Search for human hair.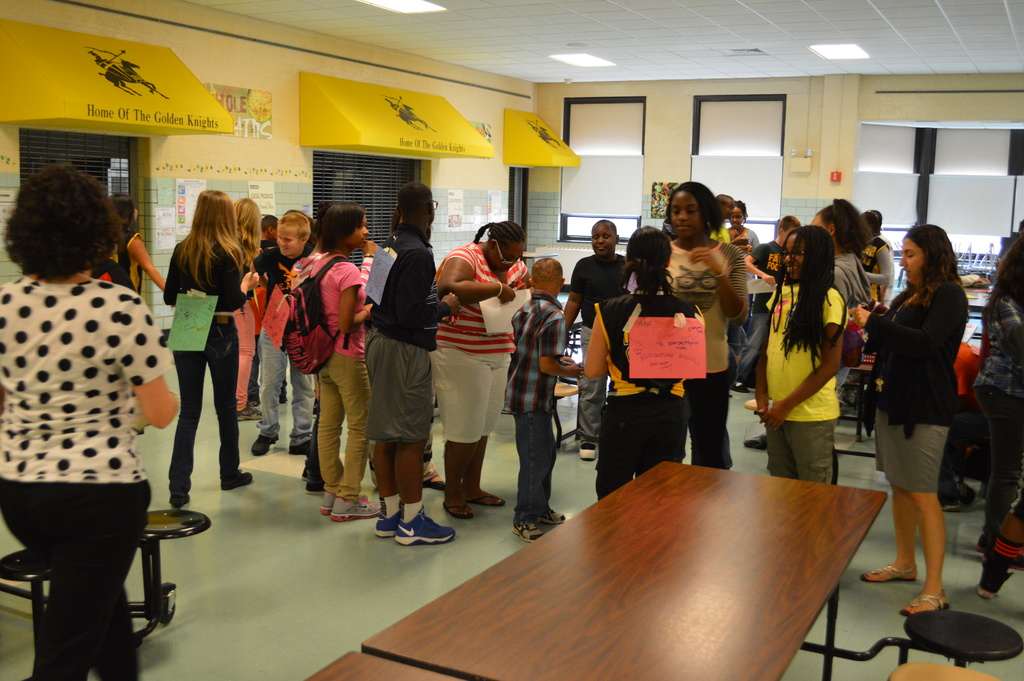
Found at {"x1": 595, "y1": 218, "x2": 616, "y2": 238}.
